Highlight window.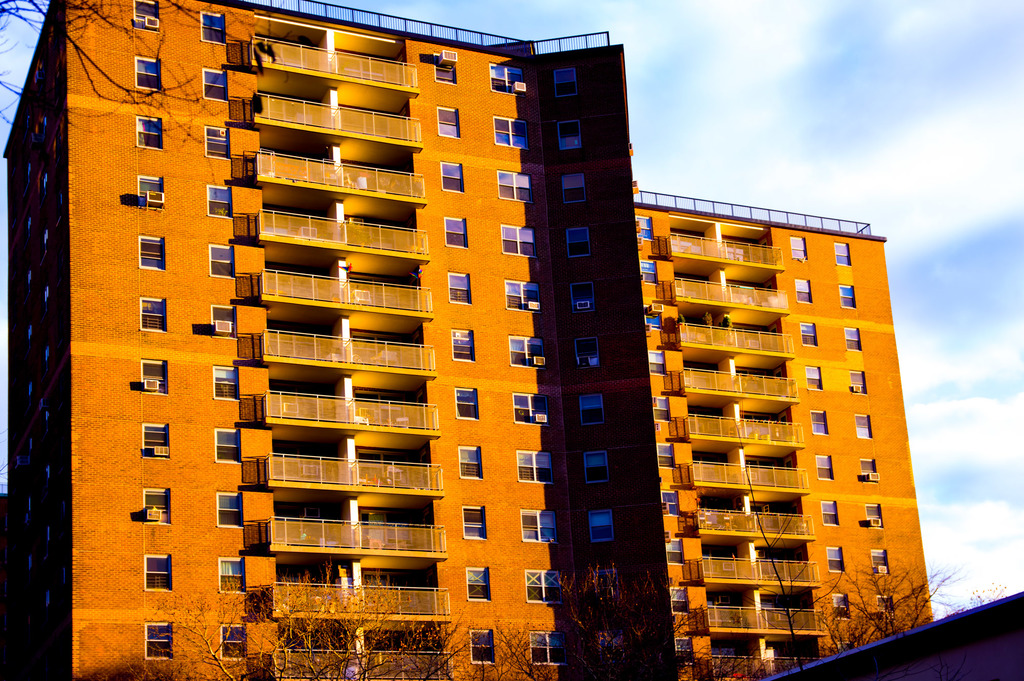
Highlighted region: crop(850, 370, 866, 392).
